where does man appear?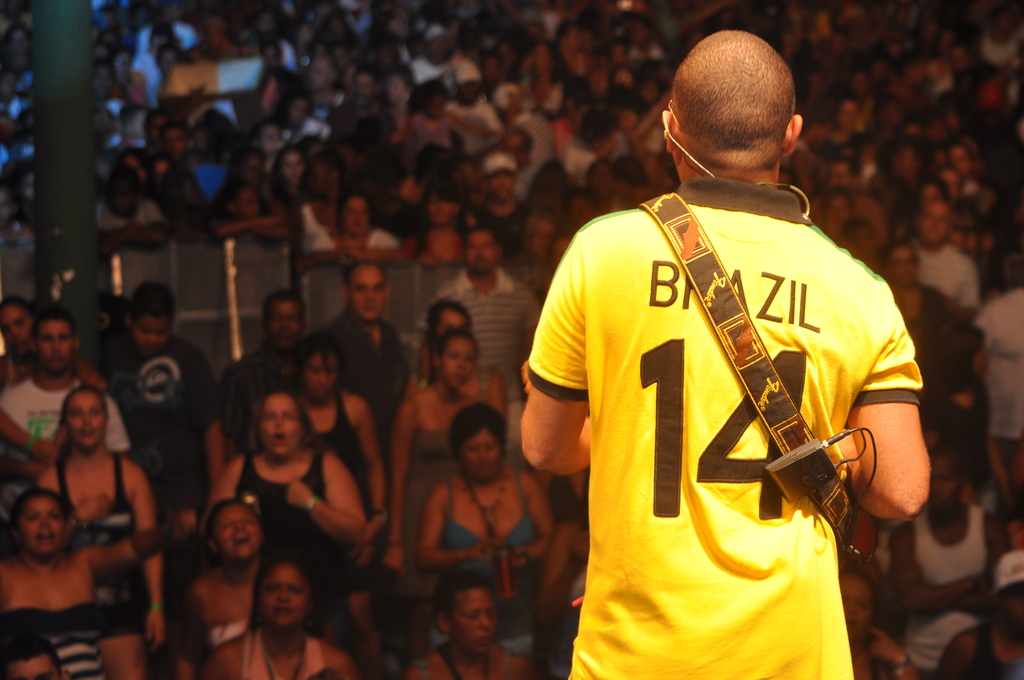
Appears at [left=508, top=10, right=925, bottom=677].
